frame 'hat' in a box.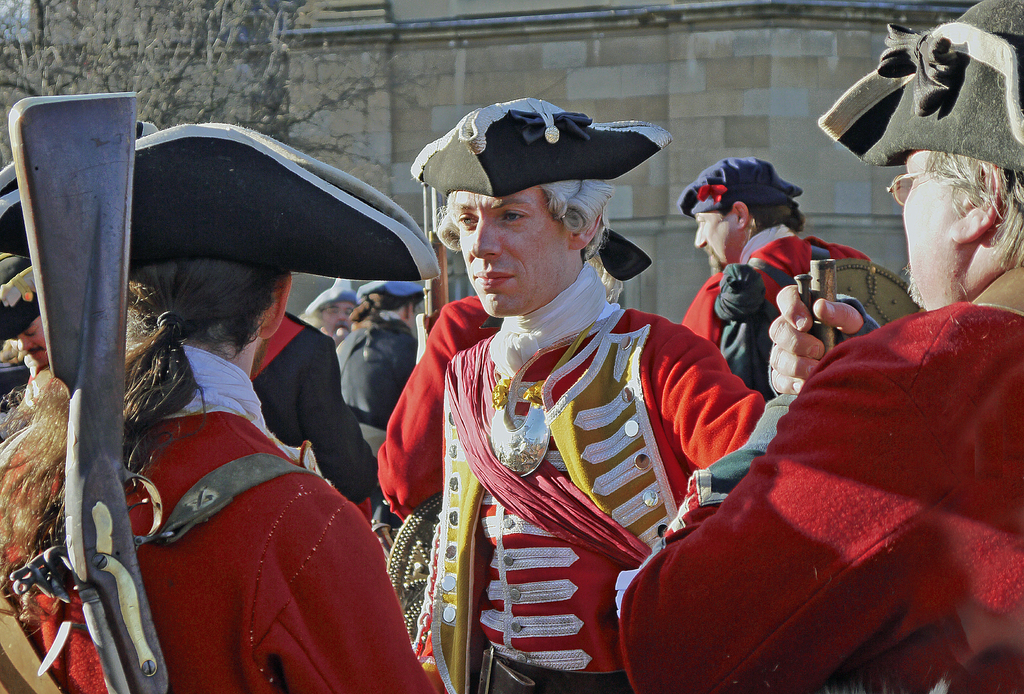
[678, 155, 803, 218].
